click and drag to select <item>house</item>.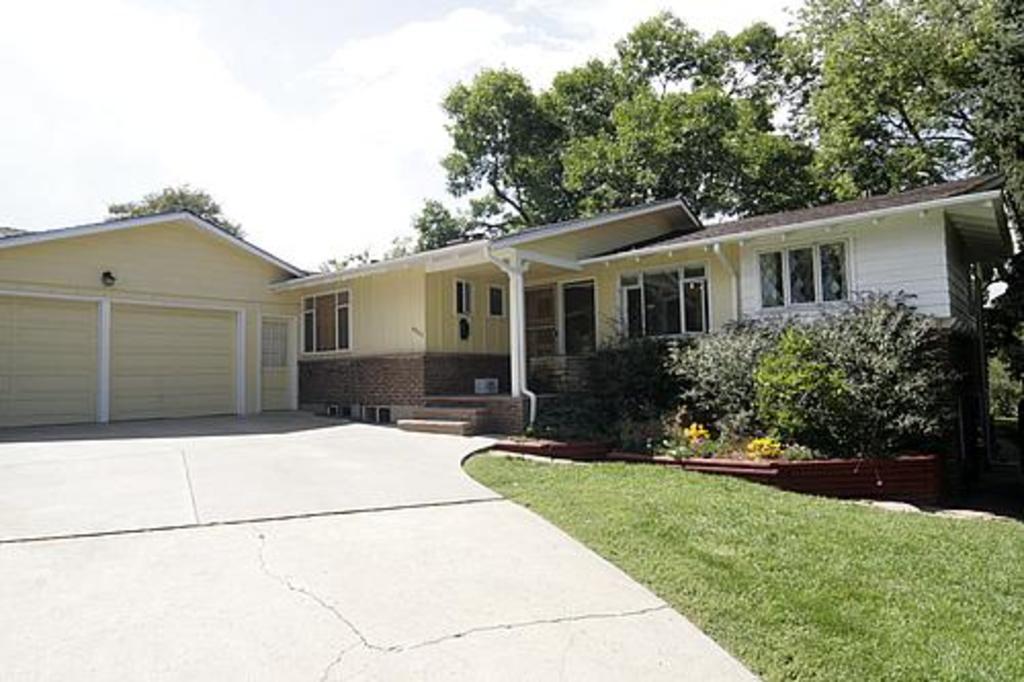
Selection: <region>260, 193, 719, 459</region>.
